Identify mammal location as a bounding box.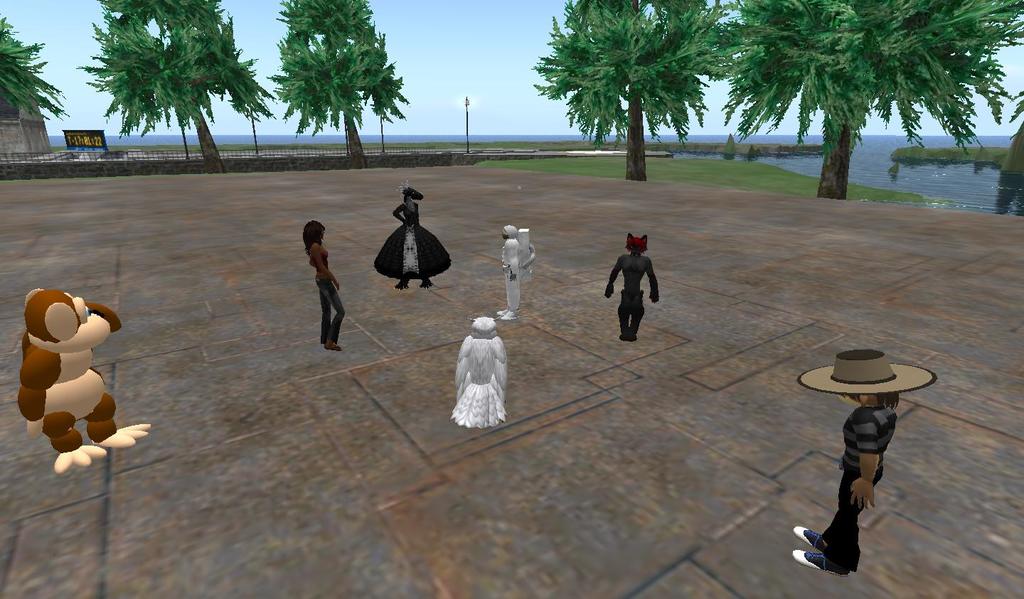
region(498, 225, 538, 323).
